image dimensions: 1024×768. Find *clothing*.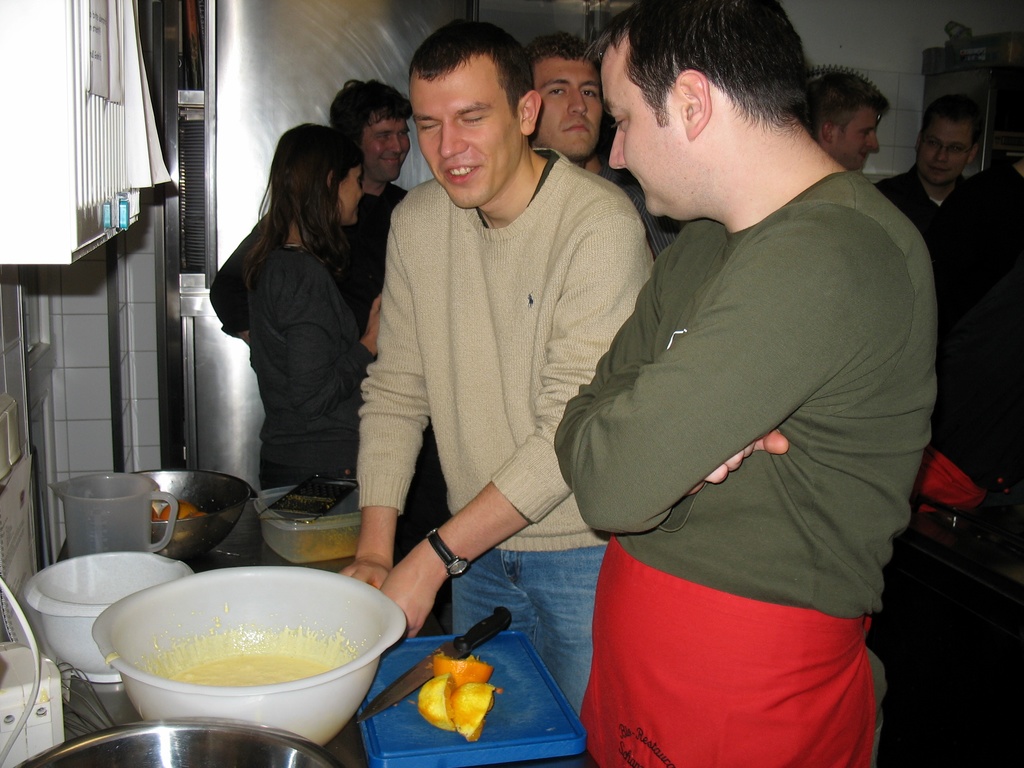
(349, 140, 655, 717).
